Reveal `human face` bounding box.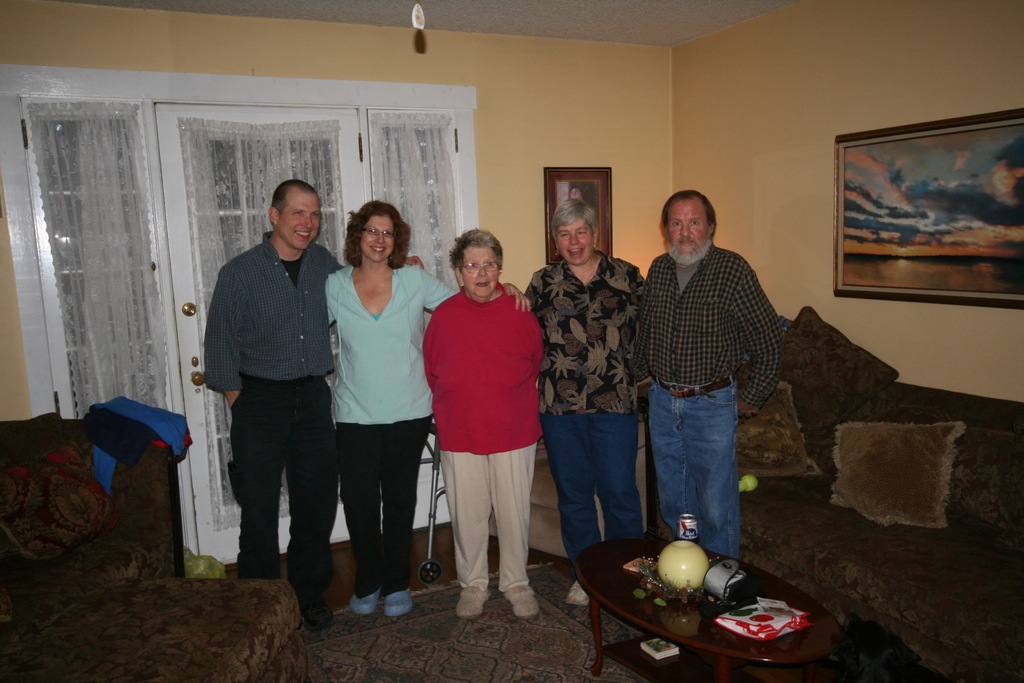
Revealed: (279, 190, 319, 250).
